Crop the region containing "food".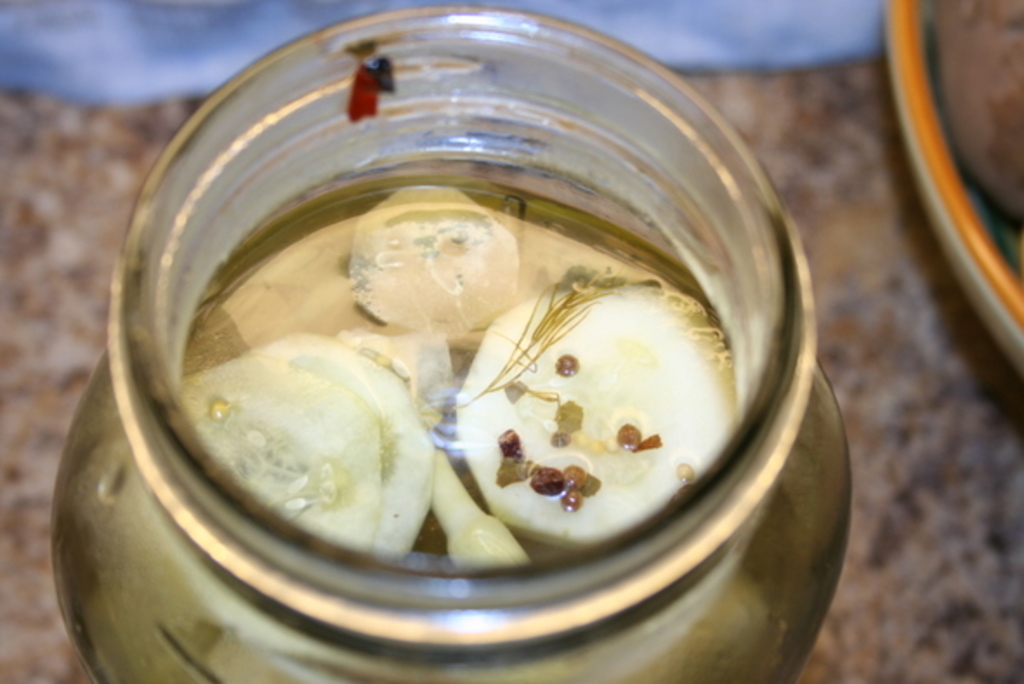
Crop region: (x1=148, y1=170, x2=741, y2=562).
